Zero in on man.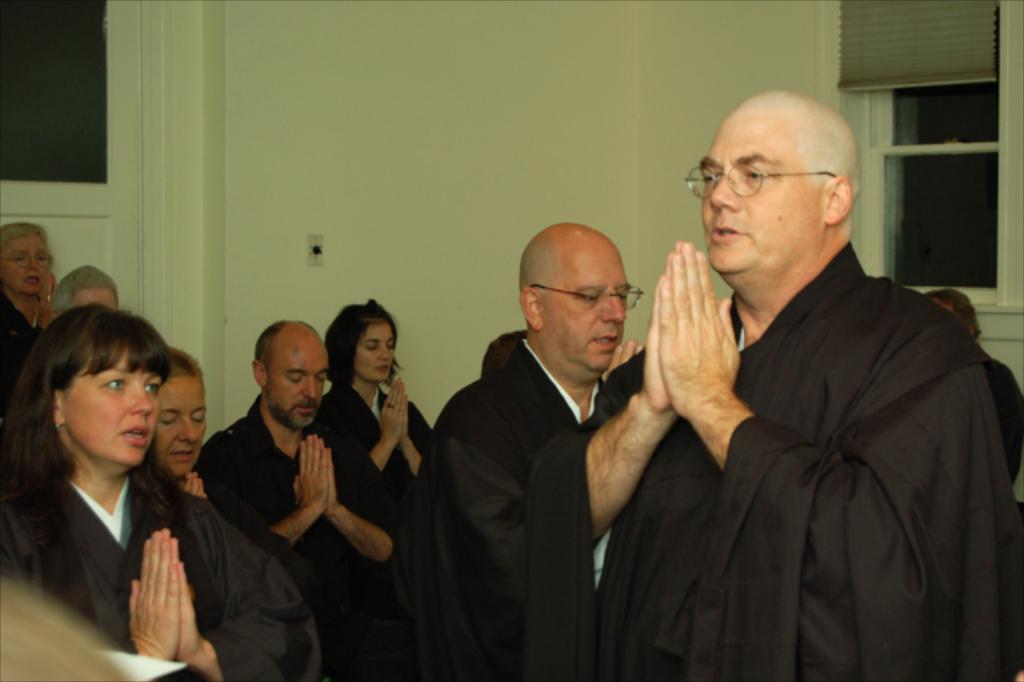
Zeroed in: rect(578, 80, 1005, 669).
